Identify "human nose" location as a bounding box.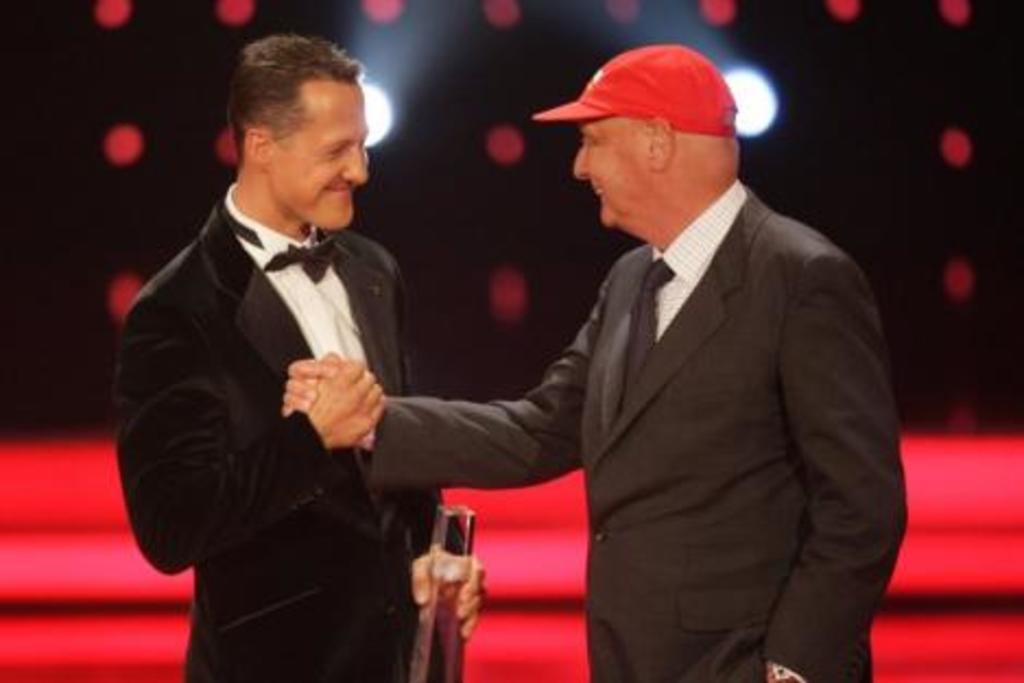
(576,144,587,177).
